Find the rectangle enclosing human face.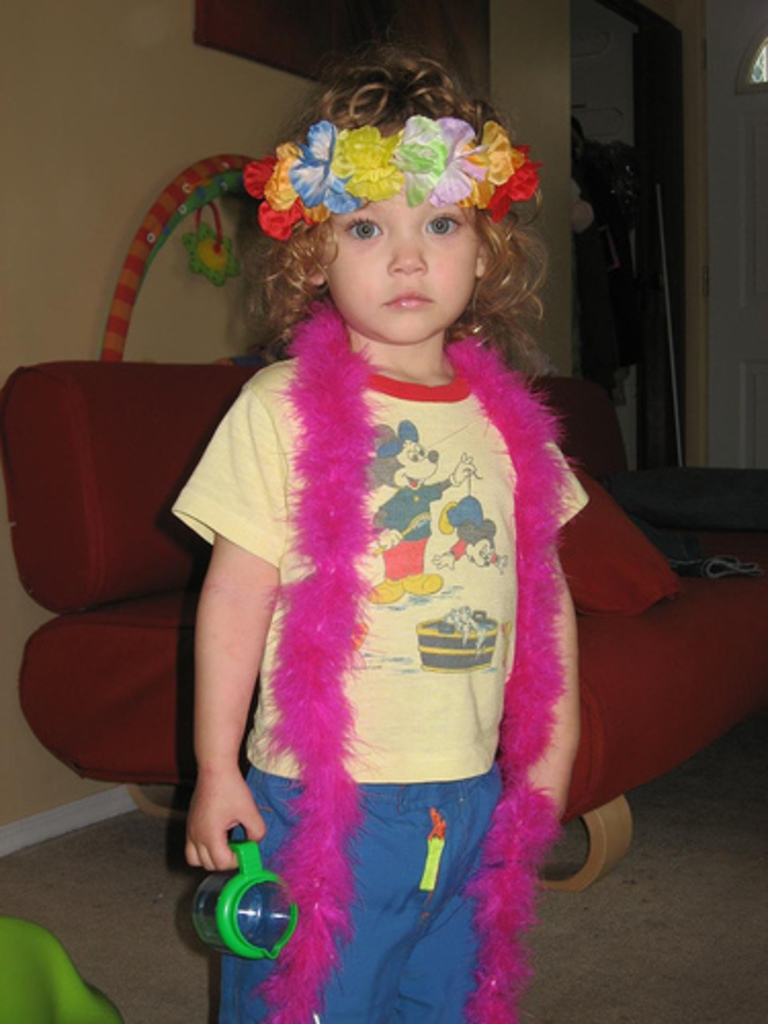
region(334, 190, 479, 340).
